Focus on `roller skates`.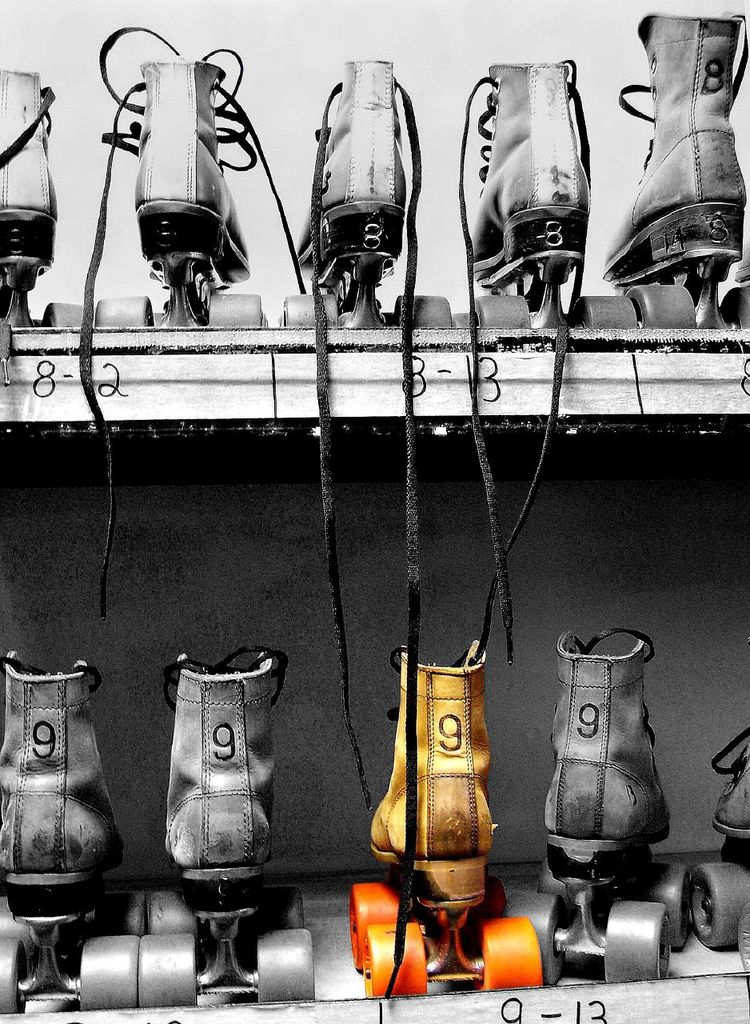
Focused at [x1=600, y1=8, x2=749, y2=350].
